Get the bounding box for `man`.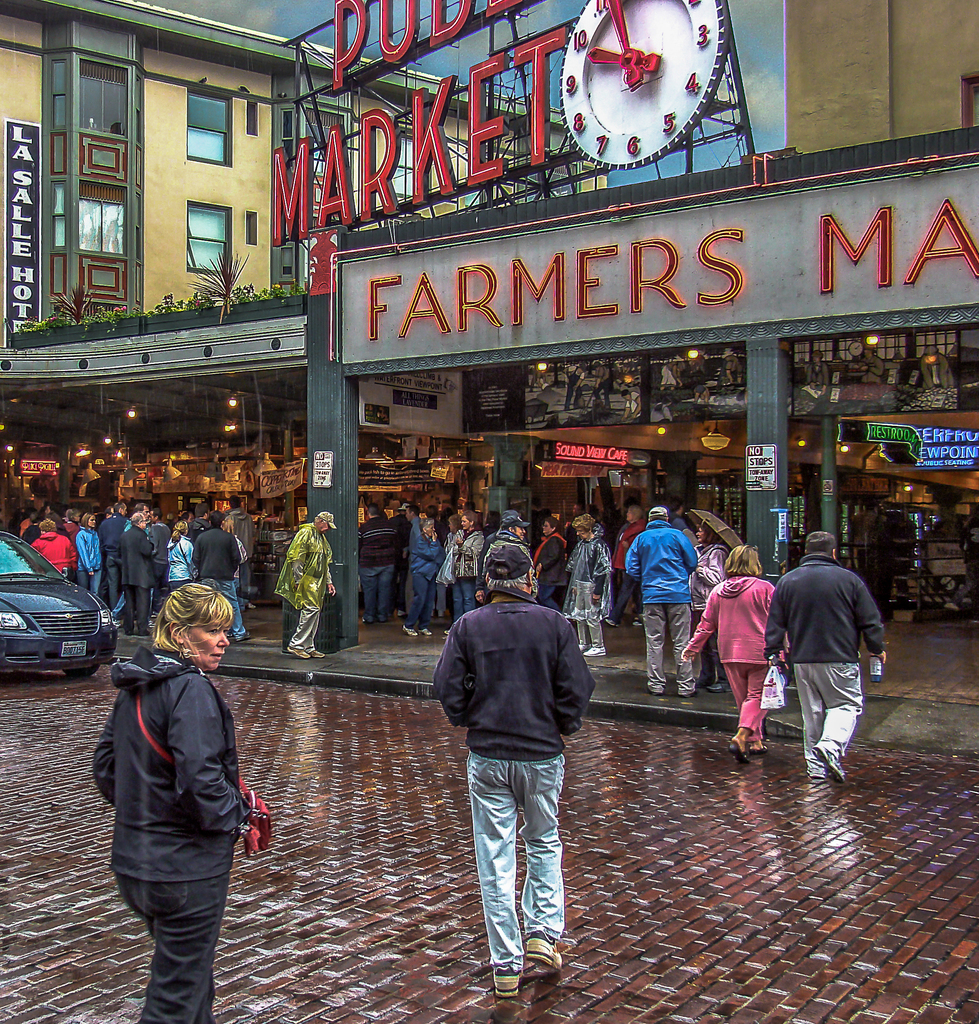
l=279, t=508, r=340, b=657.
